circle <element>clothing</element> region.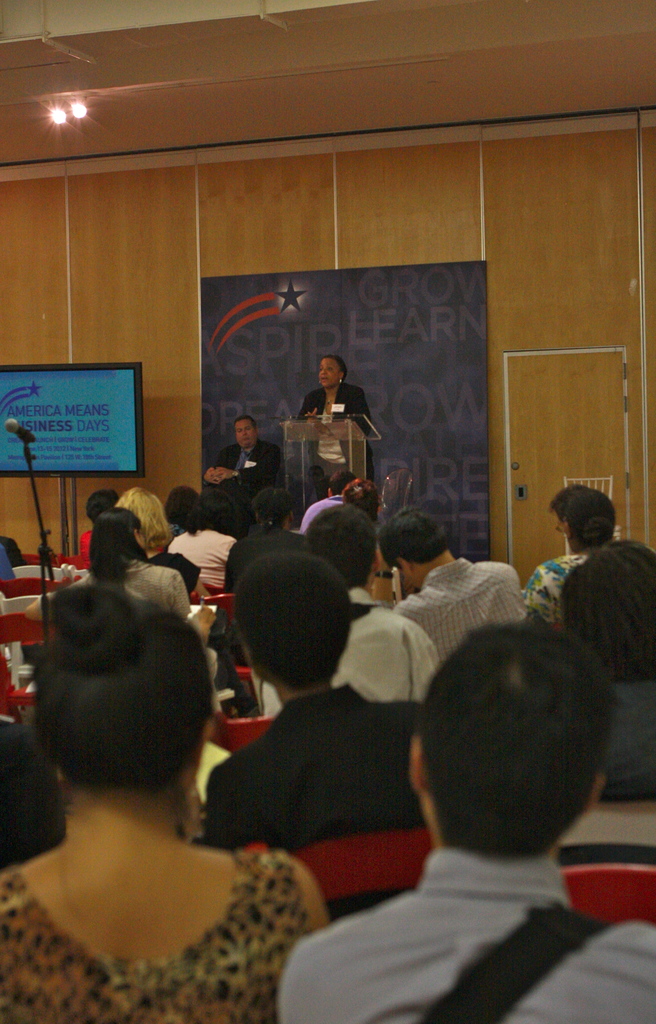
Region: box(168, 526, 240, 589).
